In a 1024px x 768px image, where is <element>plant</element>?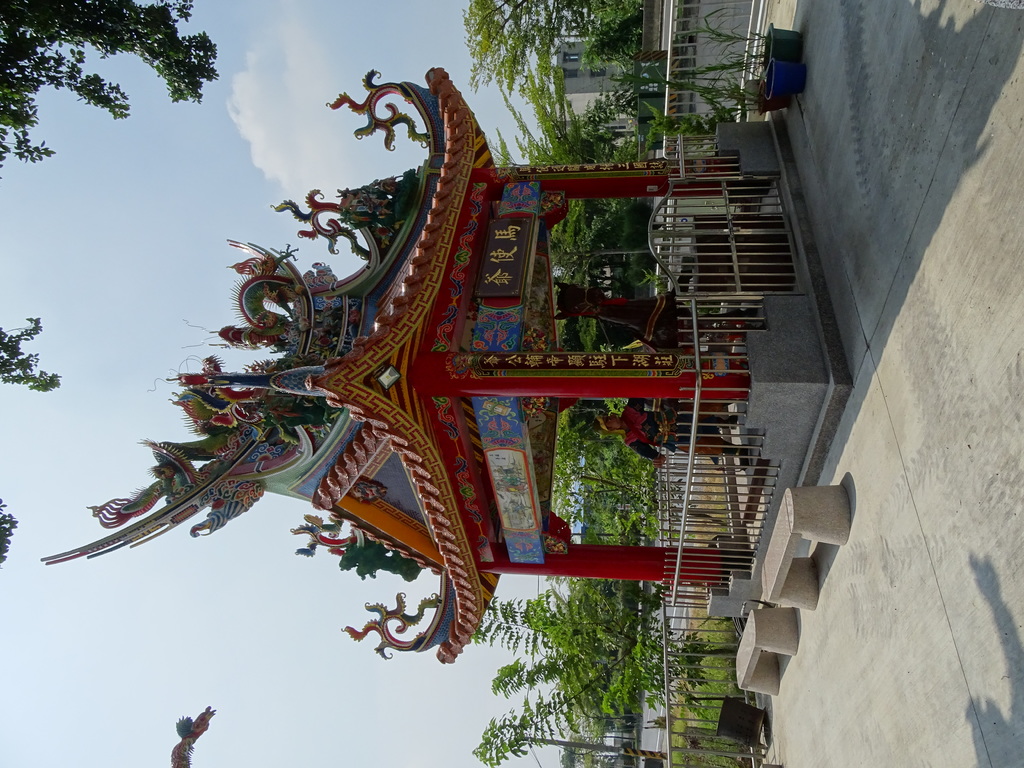
(x1=638, y1=93, x2=733, y2=157).
